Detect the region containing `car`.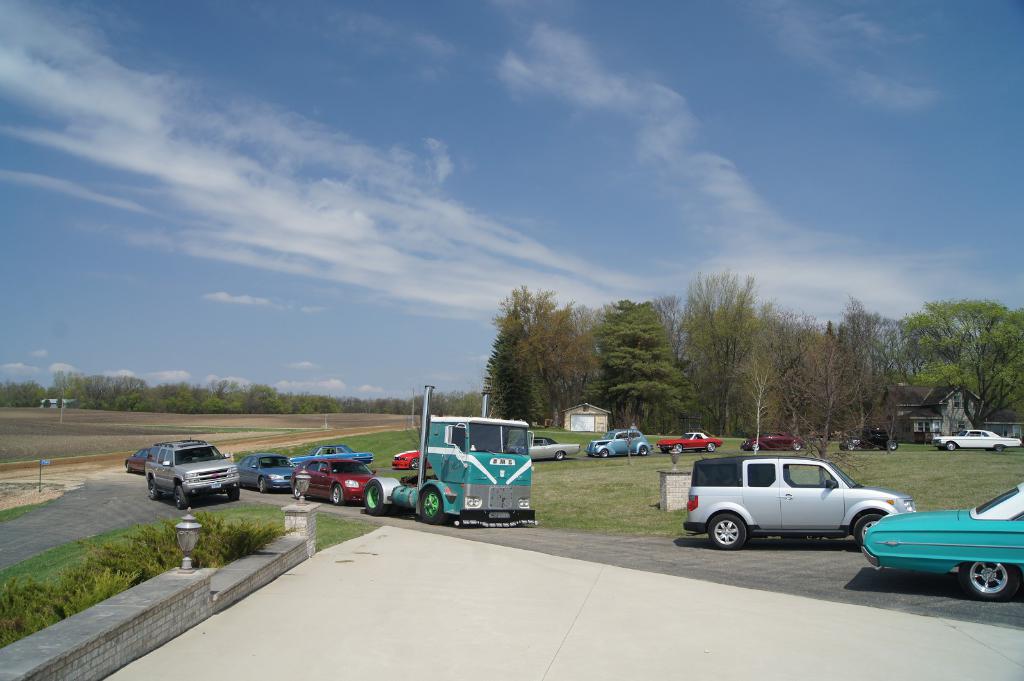
bbox=(237, 452, 292, 493).
